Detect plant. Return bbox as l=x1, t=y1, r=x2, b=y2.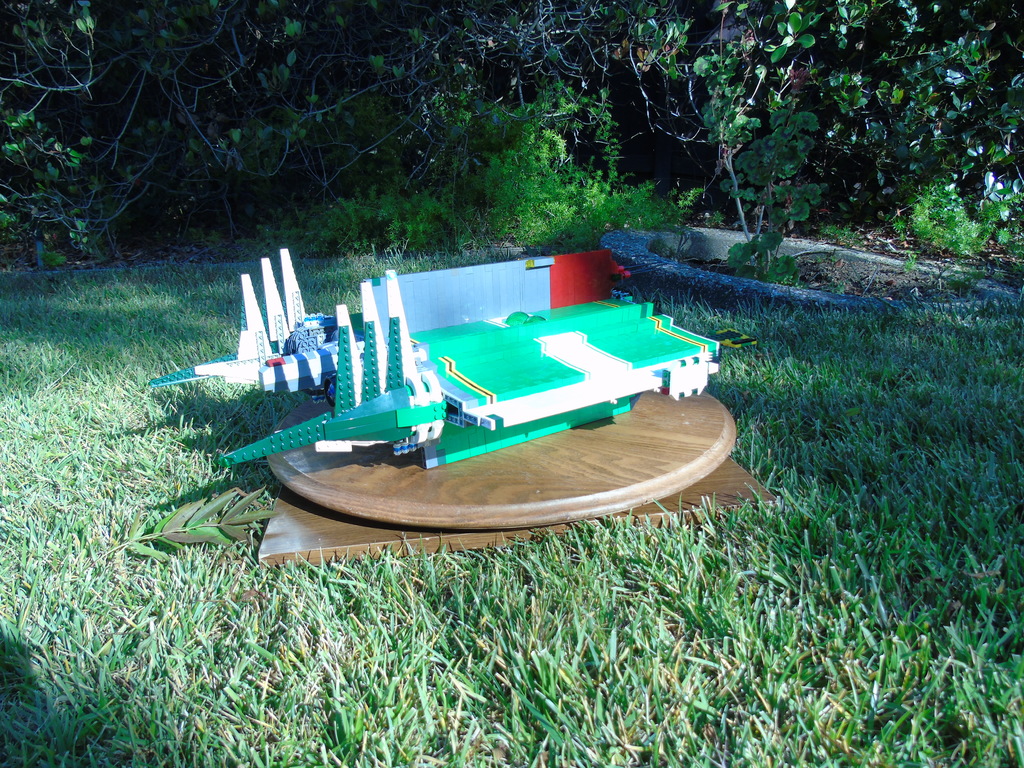
l=254, t=58, r=756, b=257.
